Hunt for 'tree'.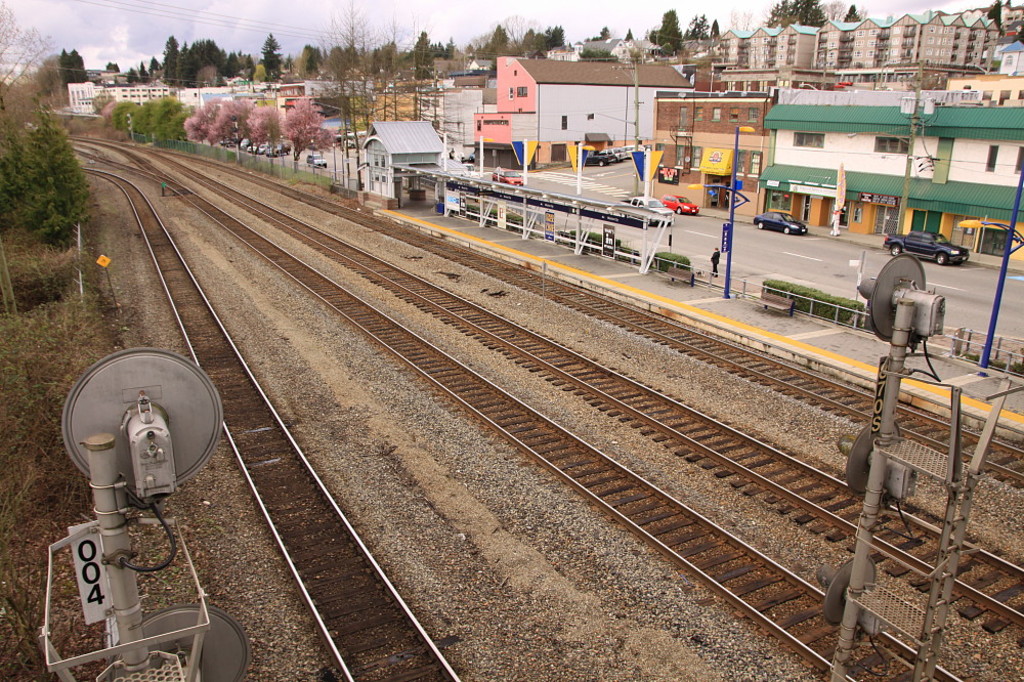
Hunted down at select_region(984, 0, 1011, 27).
